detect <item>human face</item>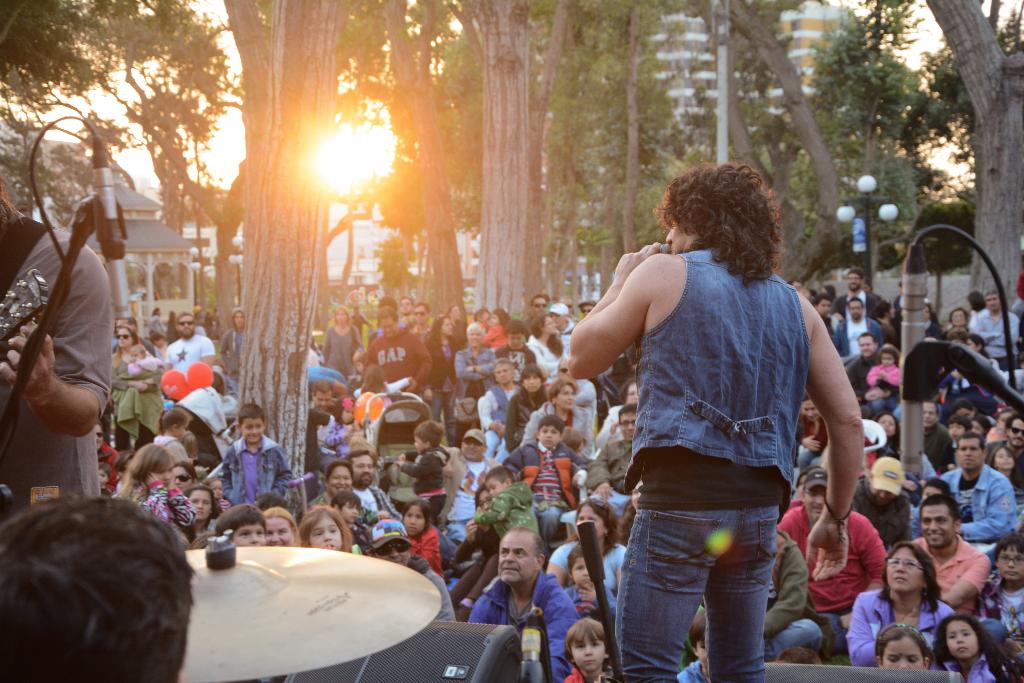
[947,616,977,651]
